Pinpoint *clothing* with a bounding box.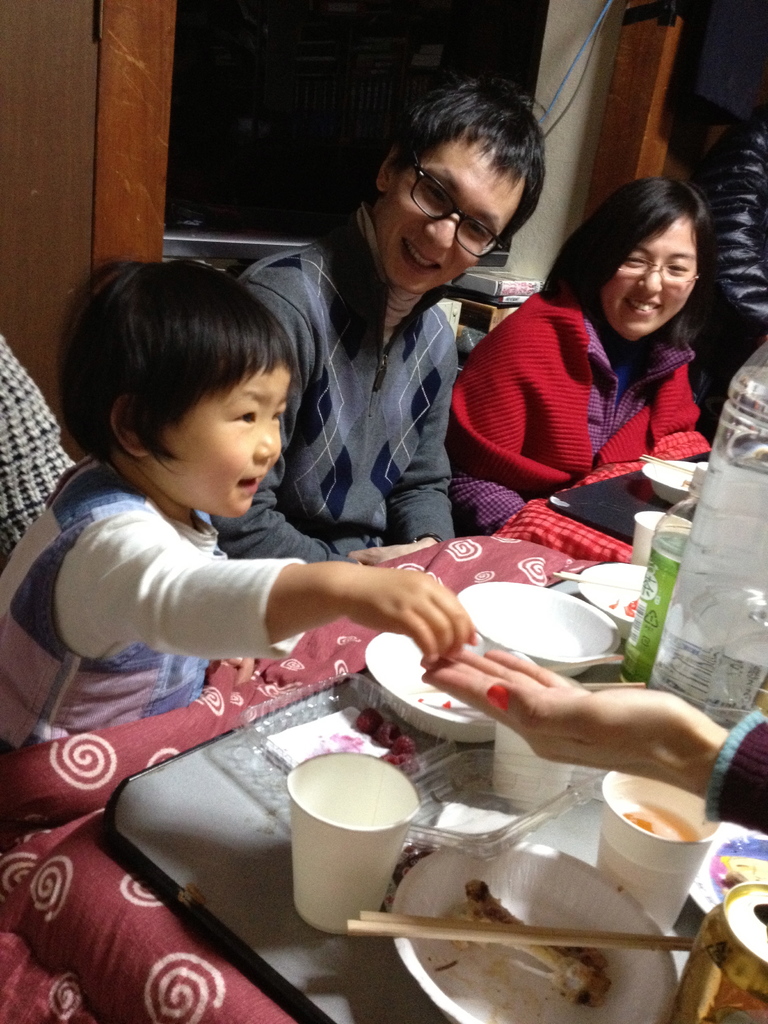
bbox(704, 712, 767, 837).
